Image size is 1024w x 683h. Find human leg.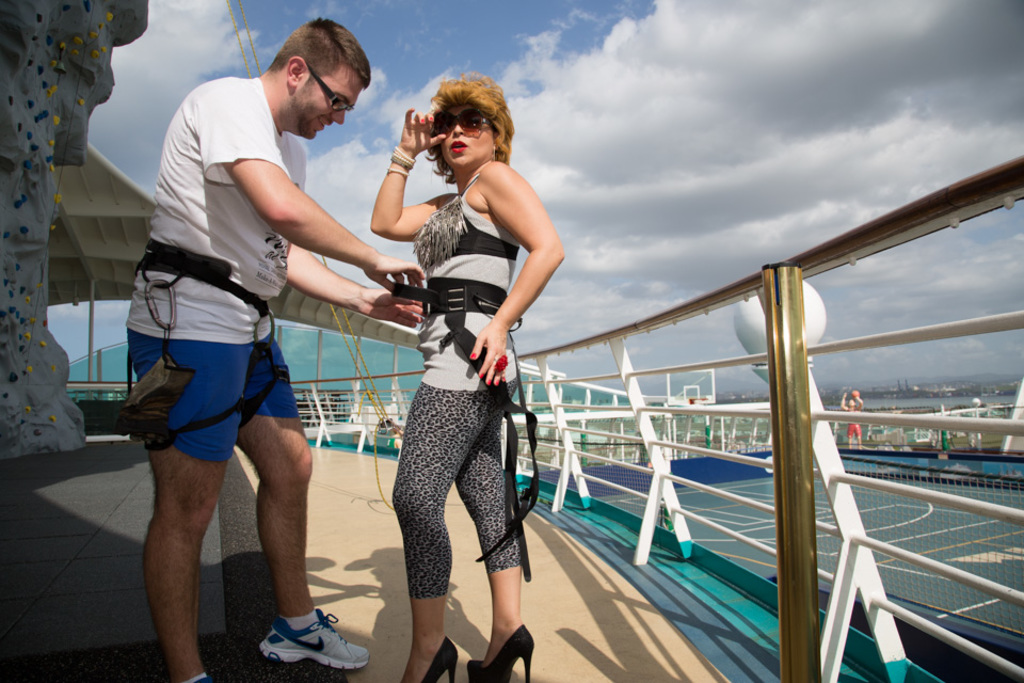
(left=128, top=321, right=245, bottom=679).
